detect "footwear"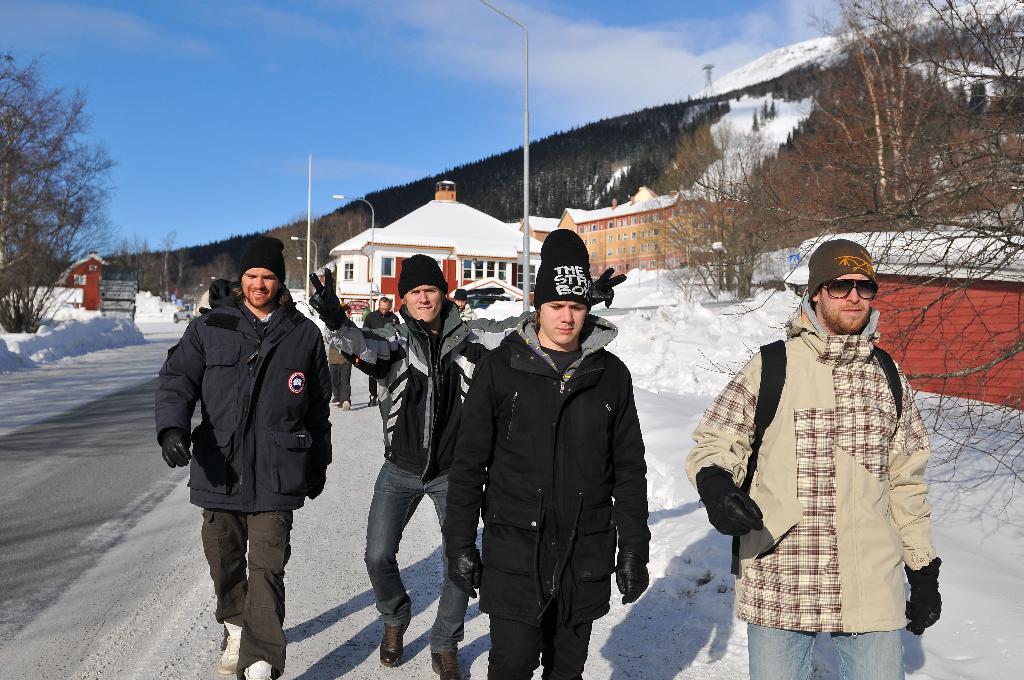
<region>339, 401, 352, 415</region>
